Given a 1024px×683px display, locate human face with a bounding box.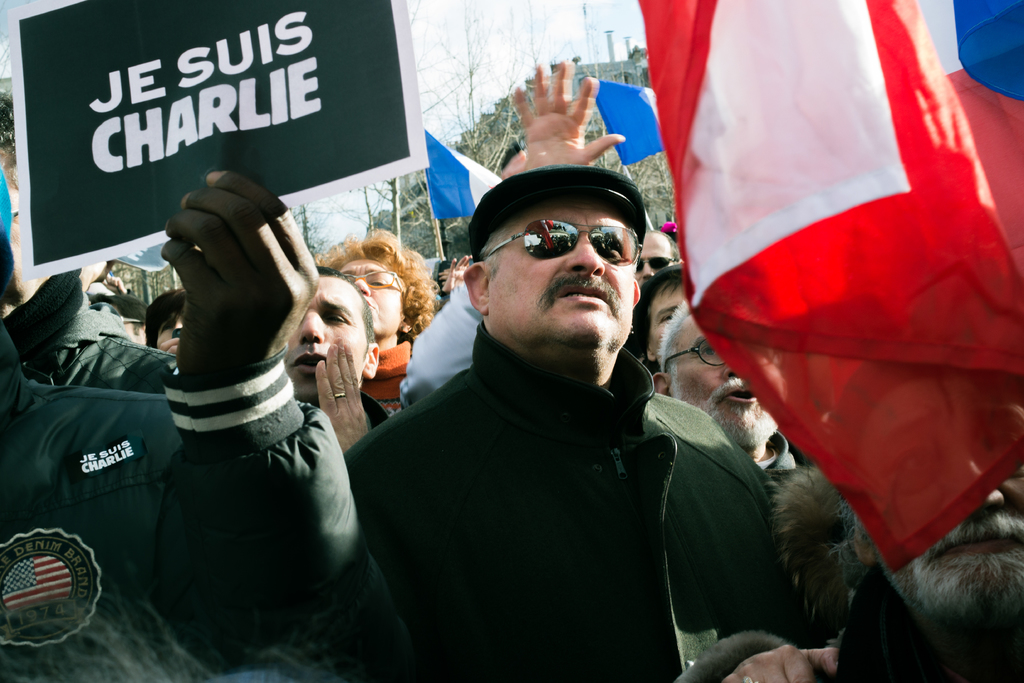
Located: 645/283/689/361.
